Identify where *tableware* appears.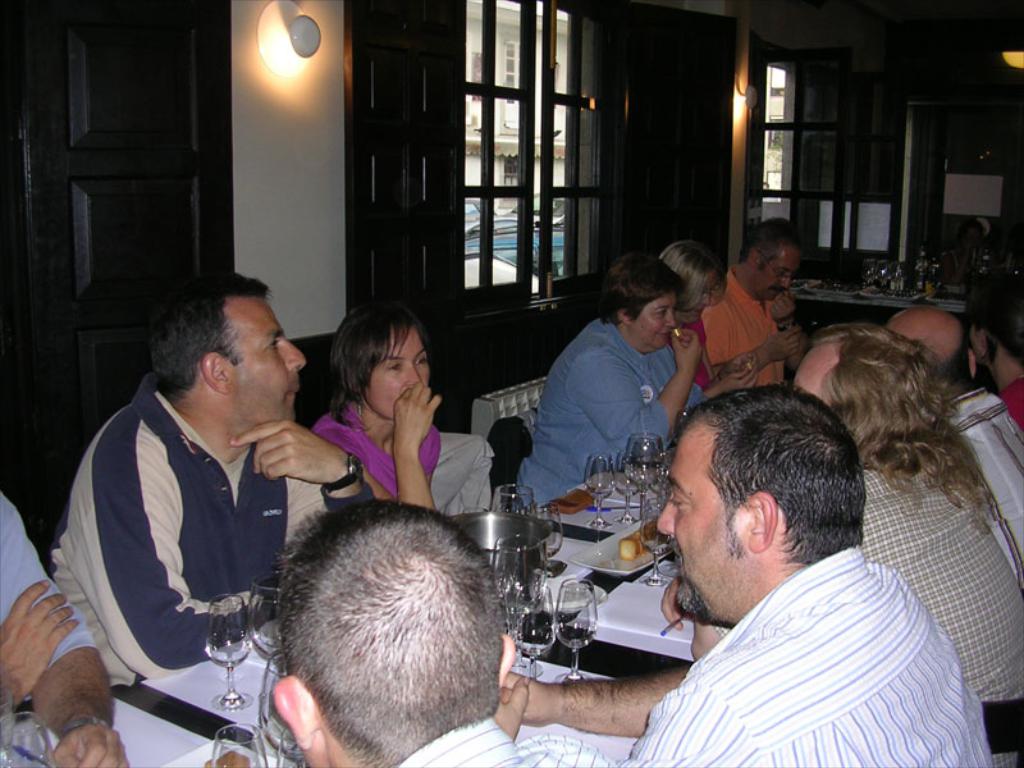
Appears at crop(554, 580, 600, 685).
